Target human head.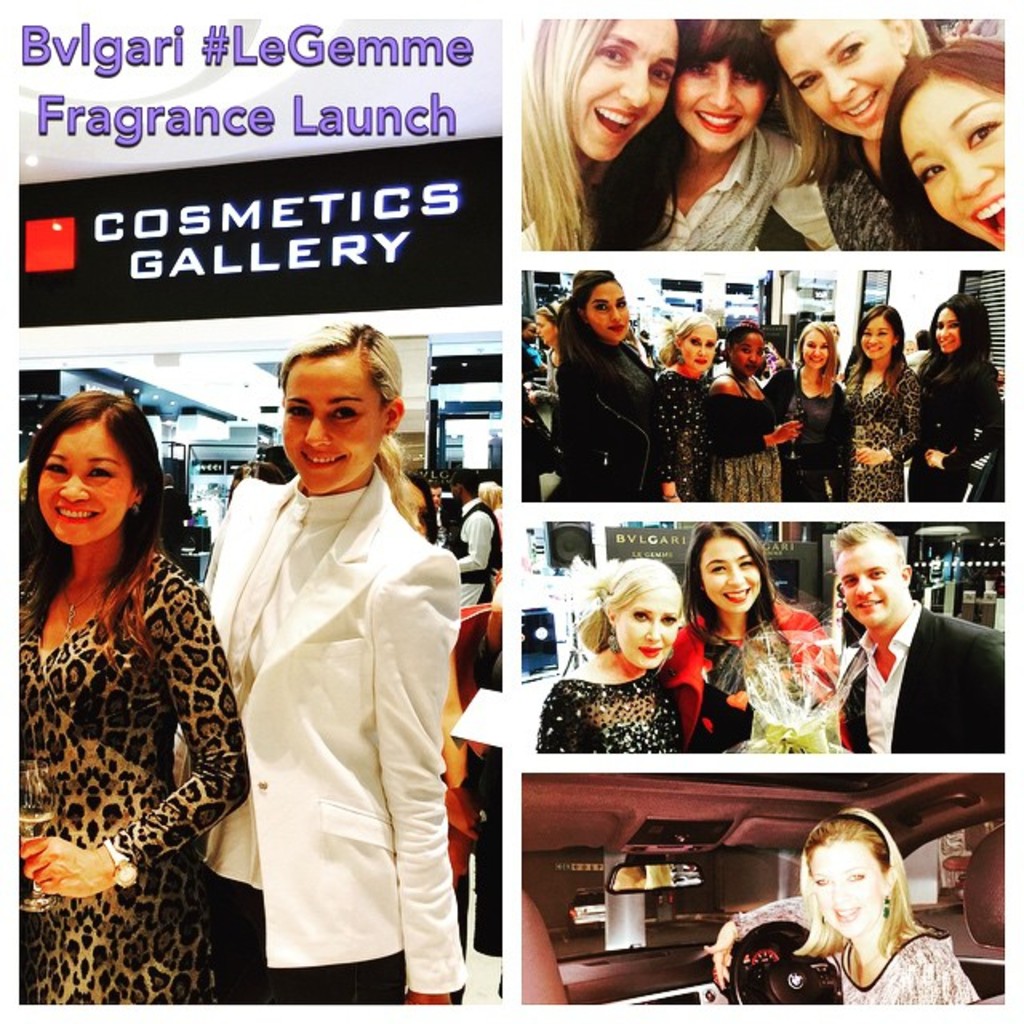
Target region: bbox=(802, 810, 906, 944).
